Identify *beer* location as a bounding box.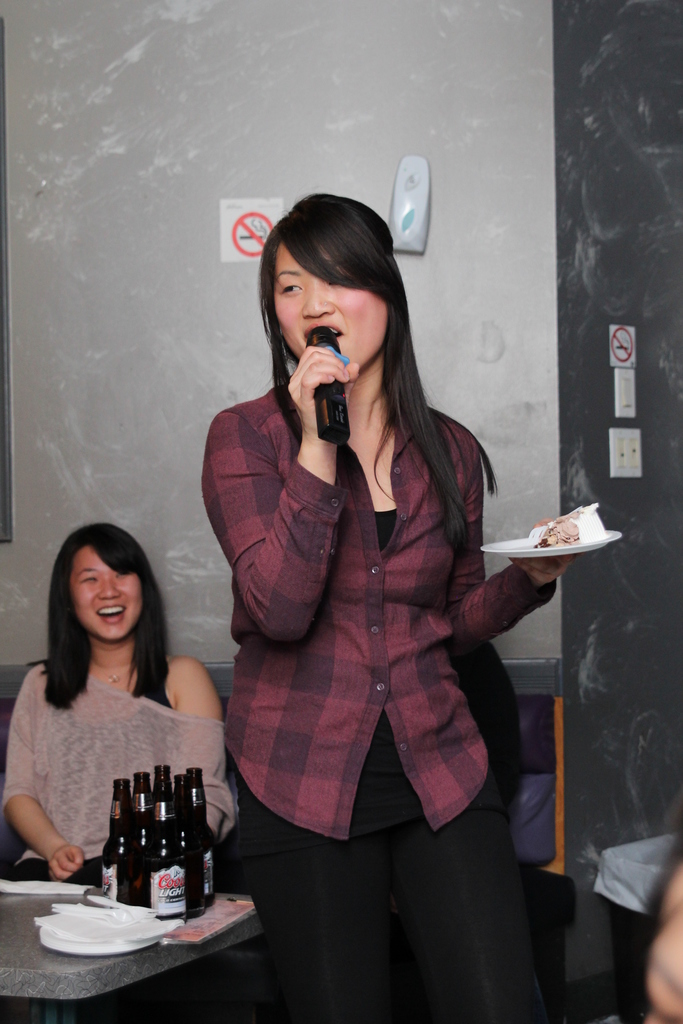
(x1=104, y1=753, x2=215, y2=921).
